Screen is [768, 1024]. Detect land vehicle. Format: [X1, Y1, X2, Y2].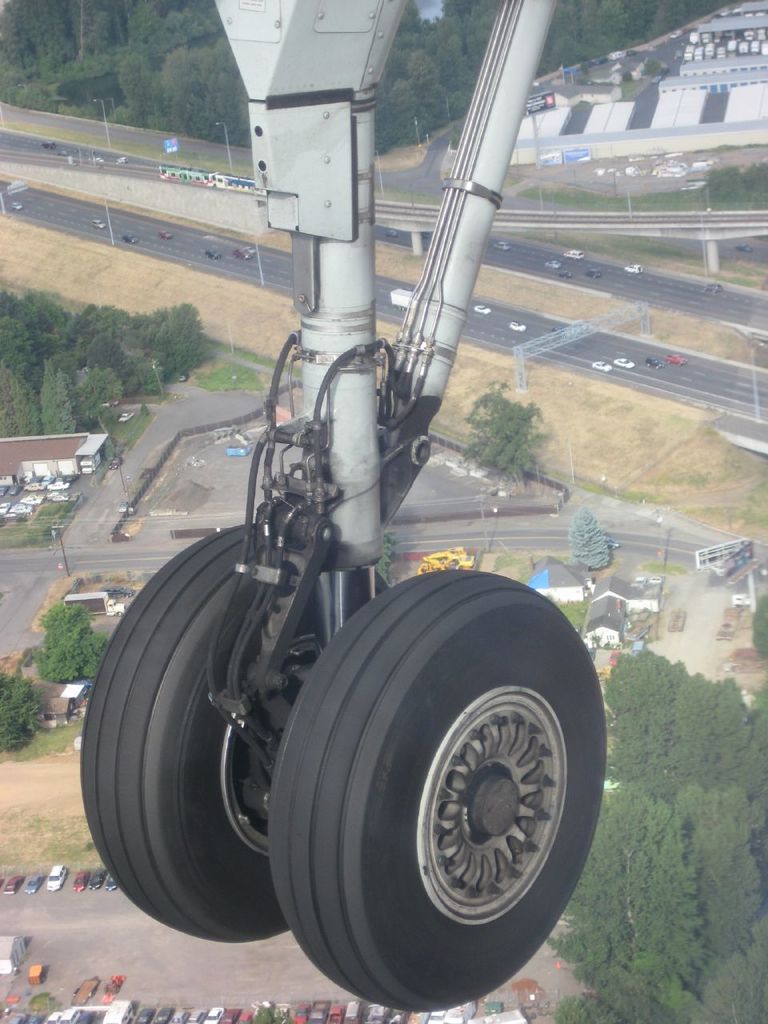
[647, 571, 665, 587].
